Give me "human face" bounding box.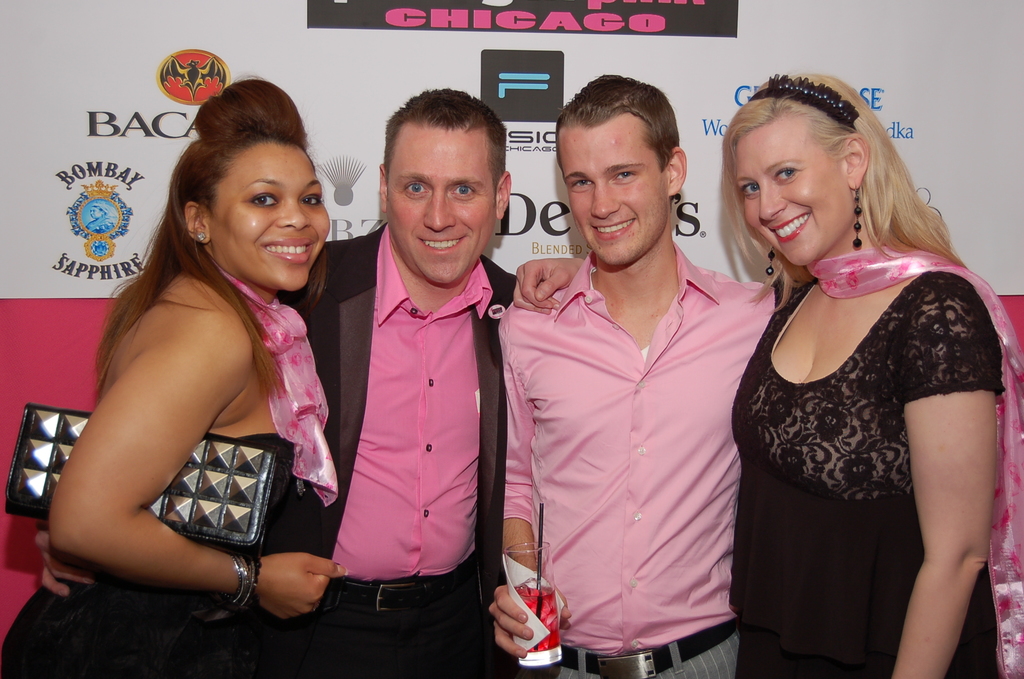
select_region(387, 129, 493, 284).
